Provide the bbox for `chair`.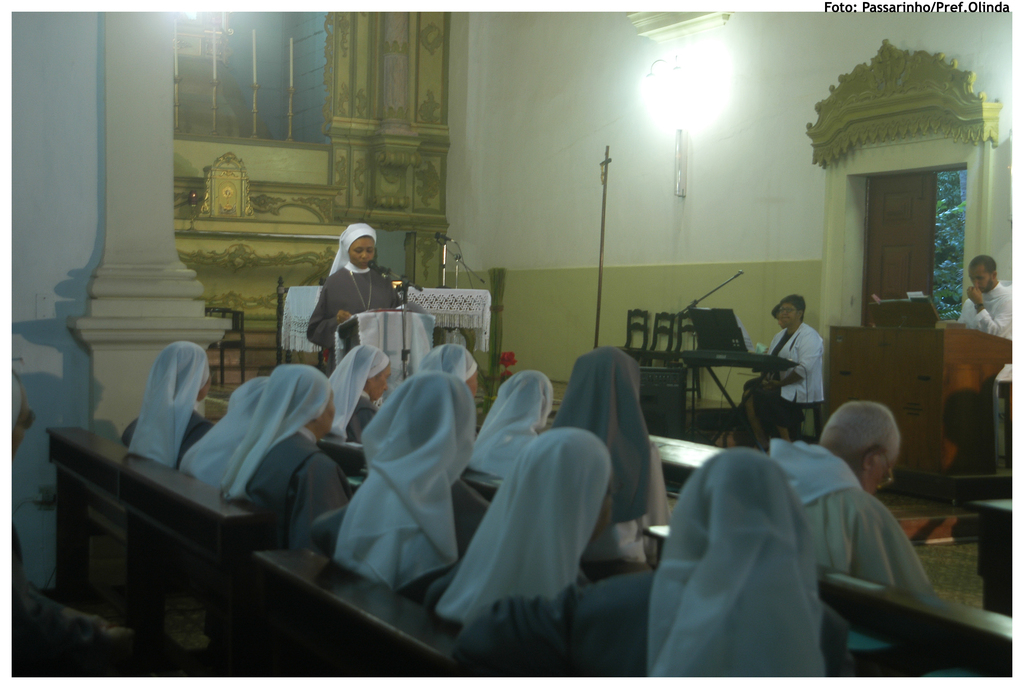
[left=646, top=315, right=668, bottom=360].
